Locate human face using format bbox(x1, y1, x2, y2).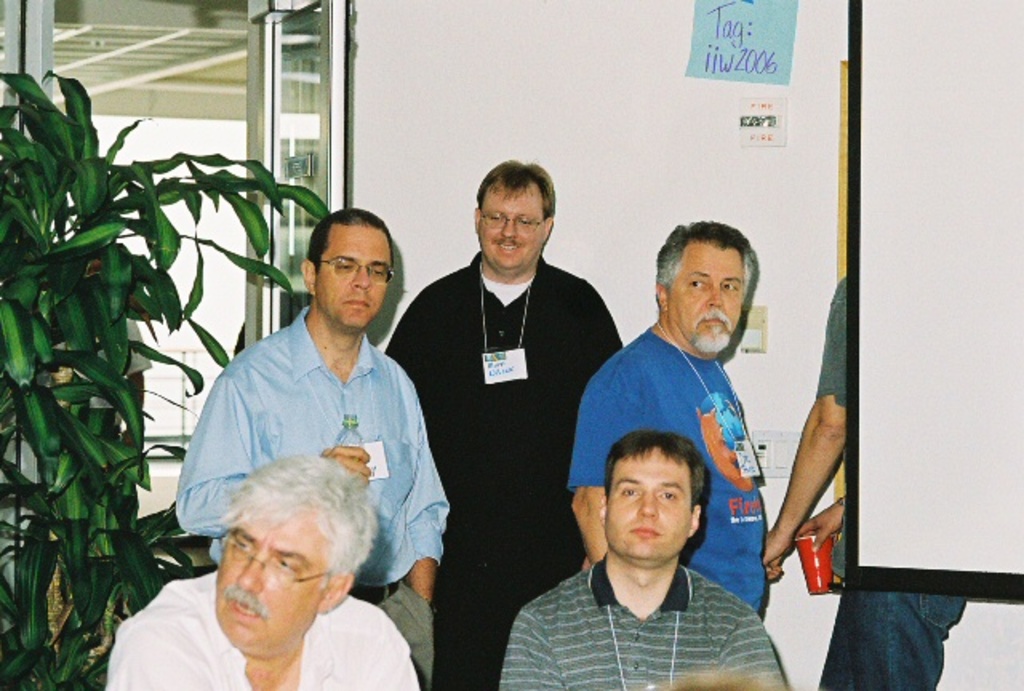
bbox(317, 222, 398, 334).
